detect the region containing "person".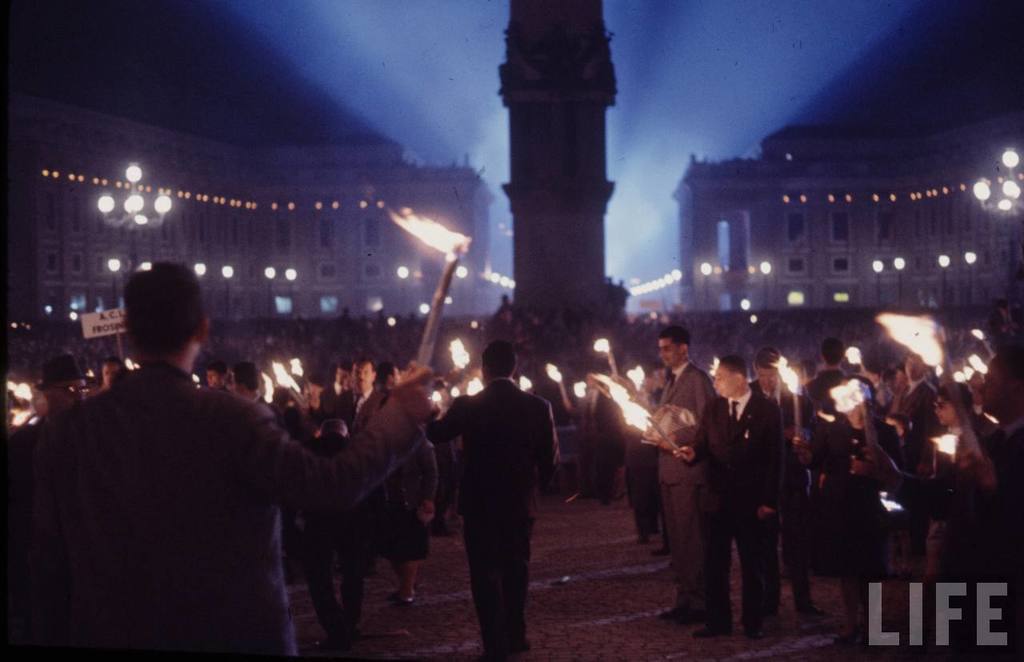
[697, 351, 793, 642].
